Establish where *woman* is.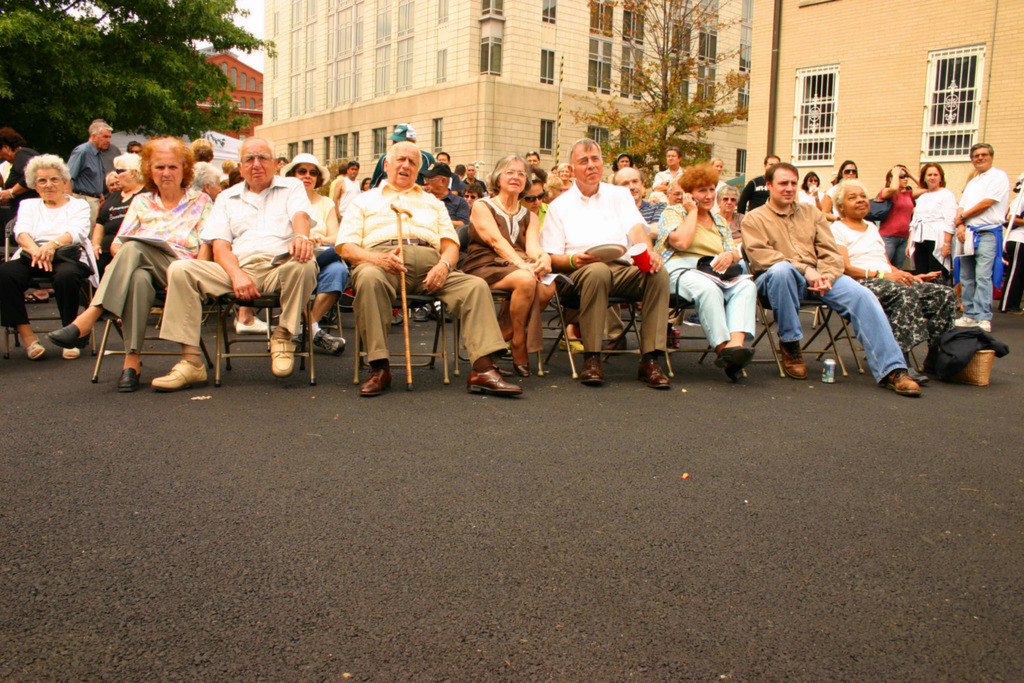
Established at (8, 141, 97, 352).
